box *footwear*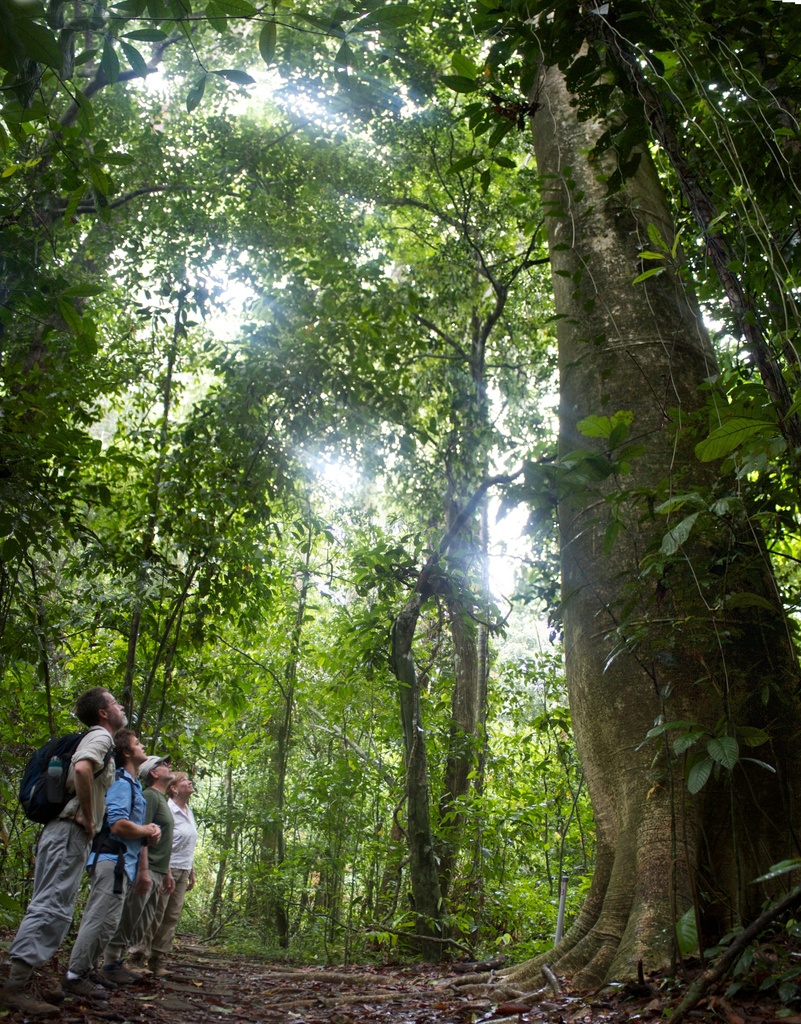
(13,982,68,1020)
